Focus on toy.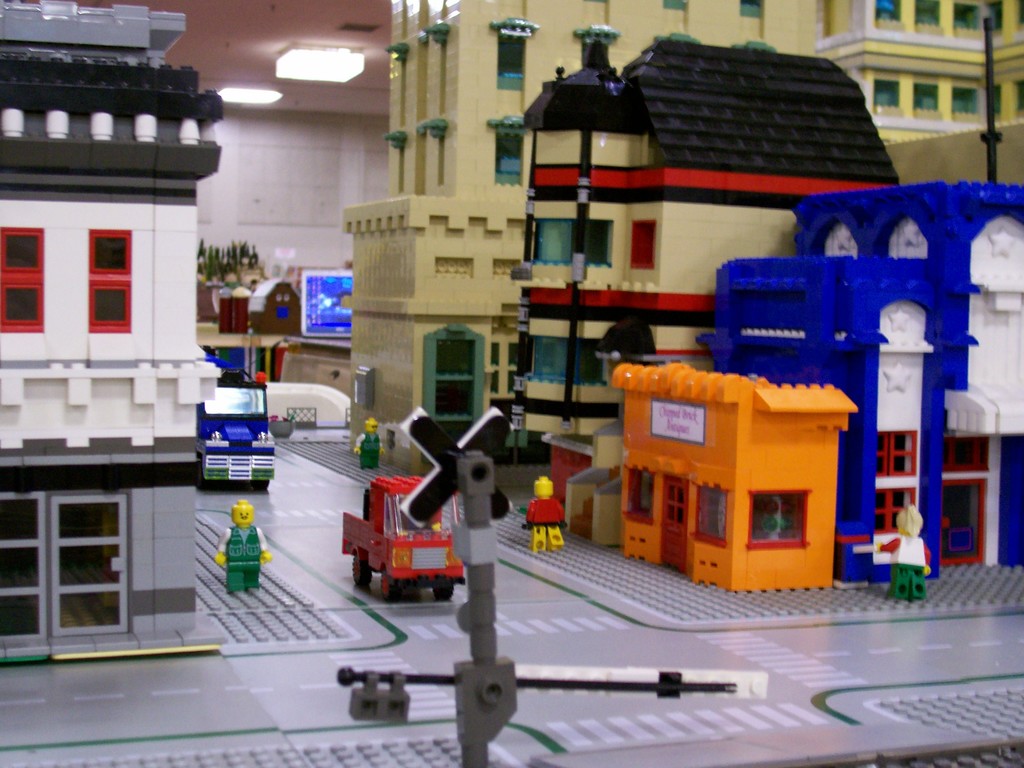
Focused at (x1=872, y1=504, x2=932, y2=598).
